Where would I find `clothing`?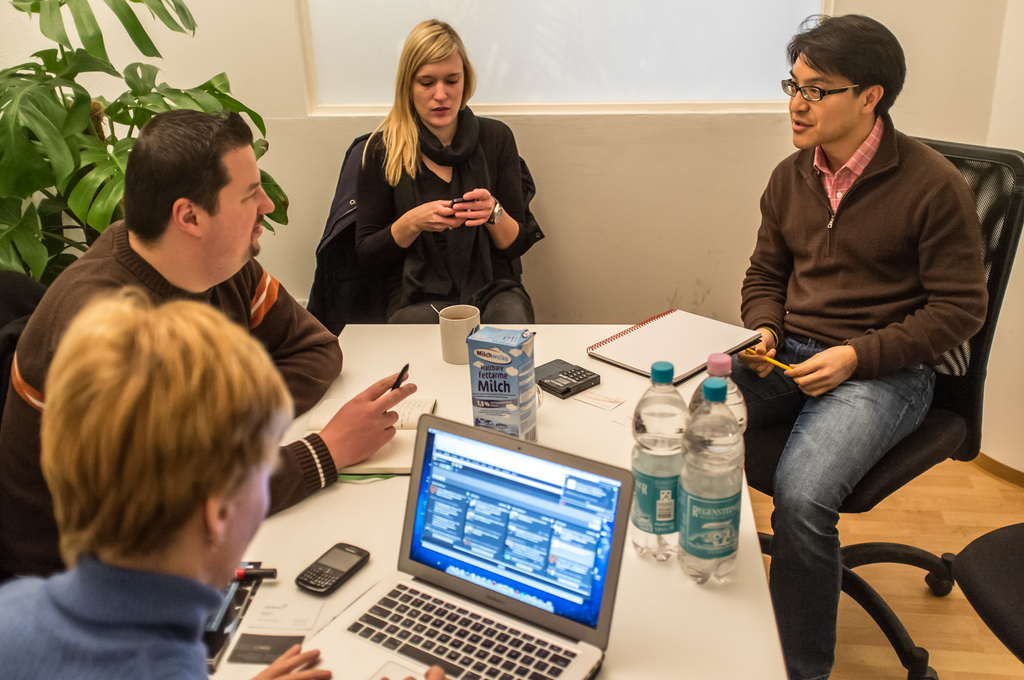
At locate(725, 106, 993, 679).
